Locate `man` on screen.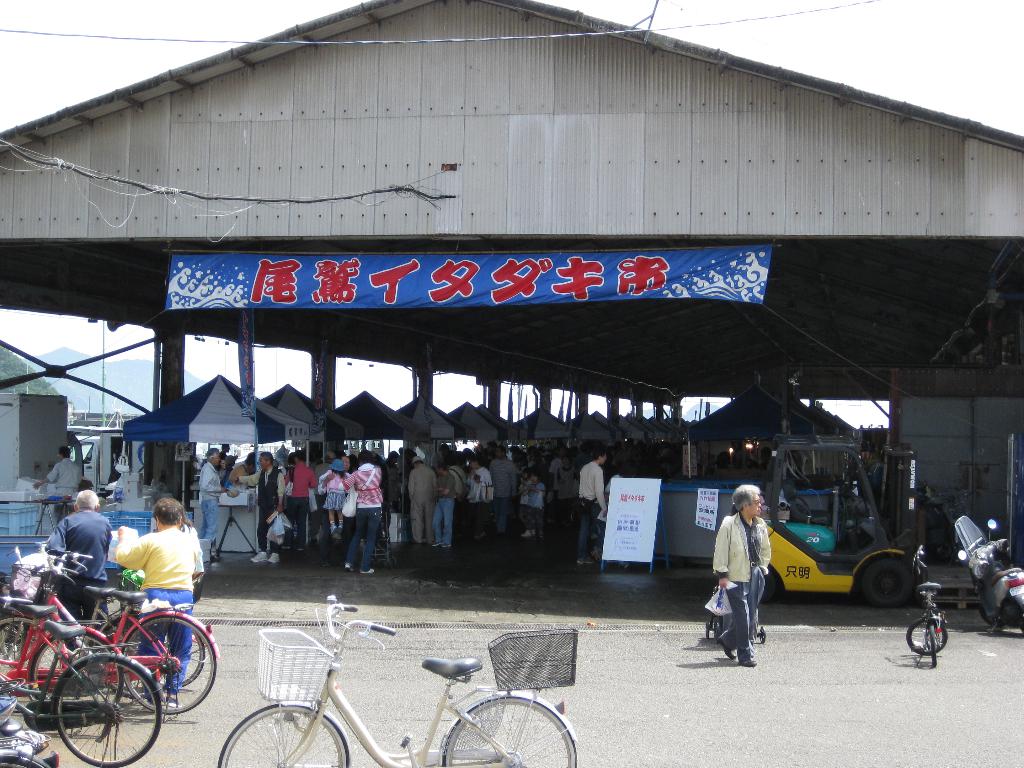
On screen at <bbox>710, 483, 771, 667</bbox>.
